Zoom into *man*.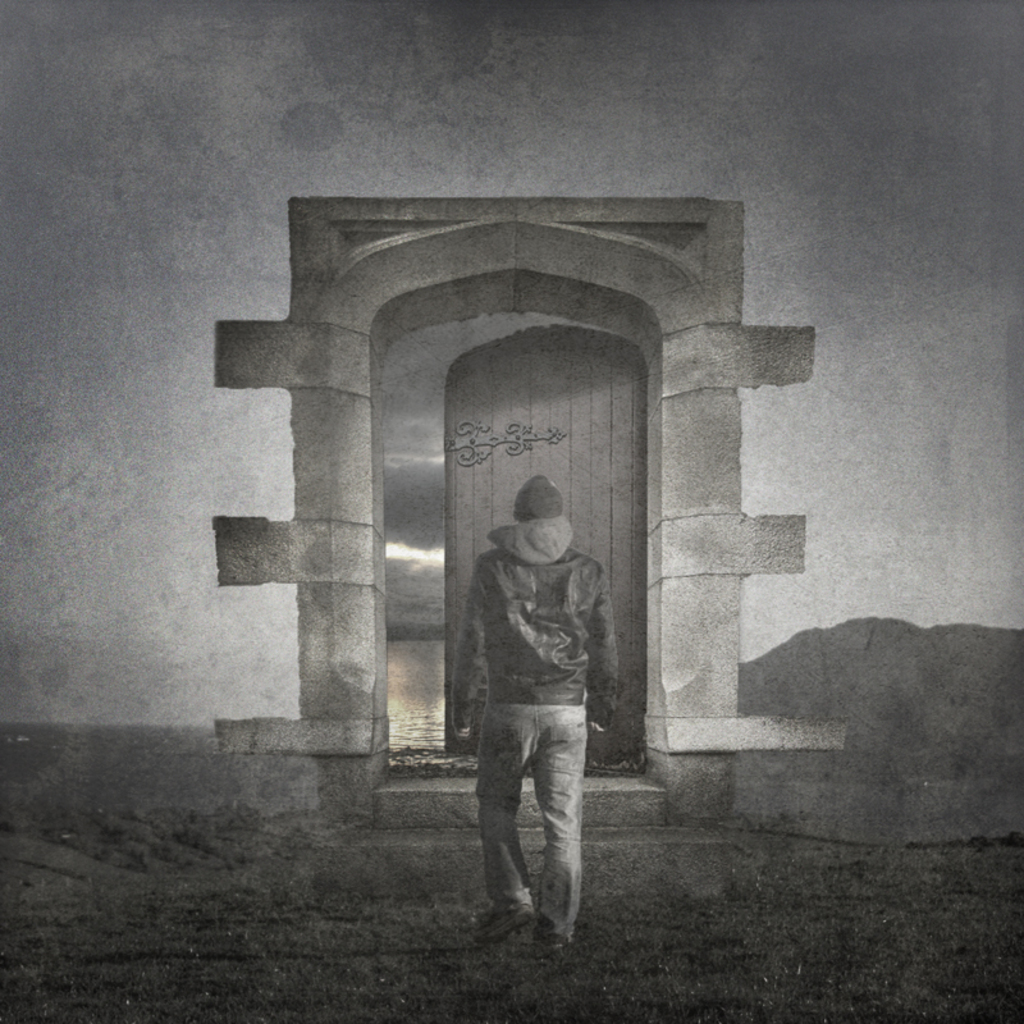
Zoom target: crop(453, 460, 627, 951).
